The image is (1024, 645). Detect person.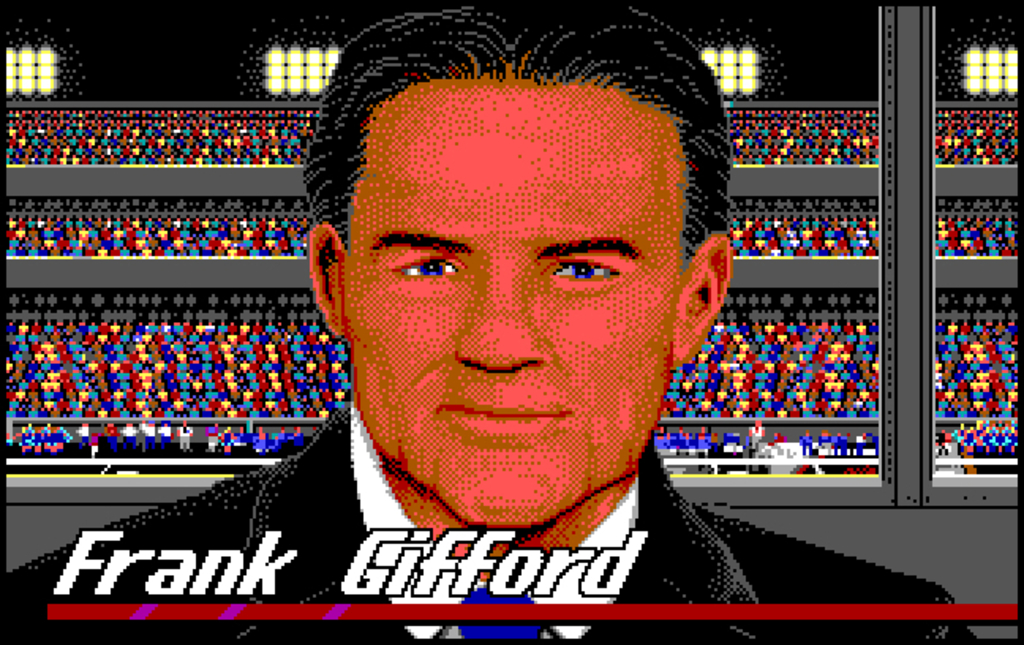
Detection: rect(0, 16, 994, 632).
